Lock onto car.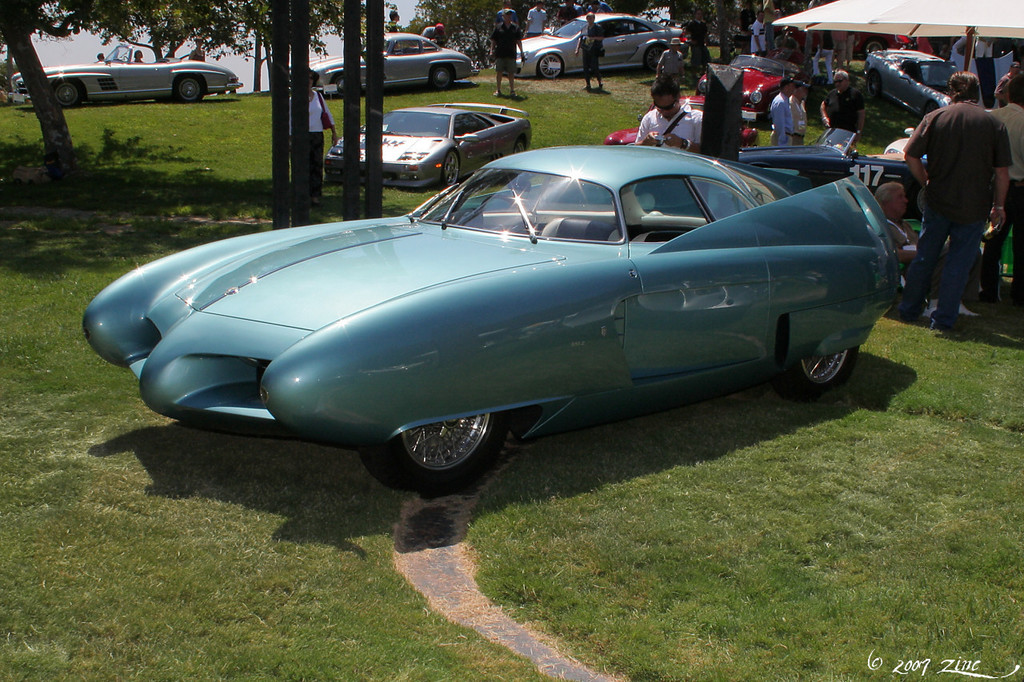
Locked: (left=330, top=104, right=532, bottom=188).
